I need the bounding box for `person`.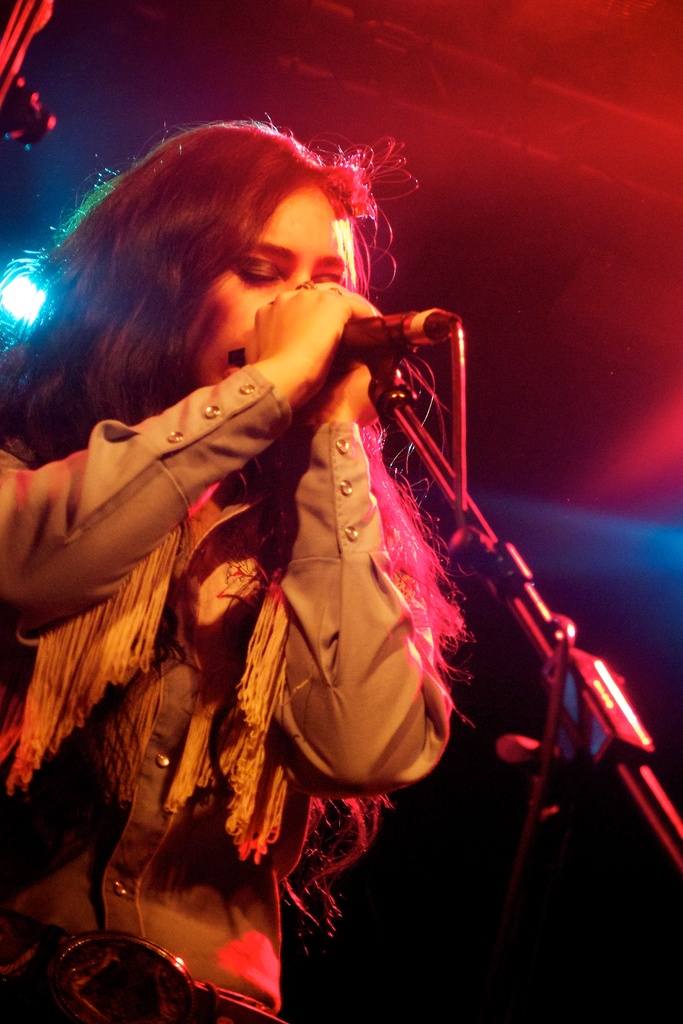
Here it is: (25, 94, 589, 960).
